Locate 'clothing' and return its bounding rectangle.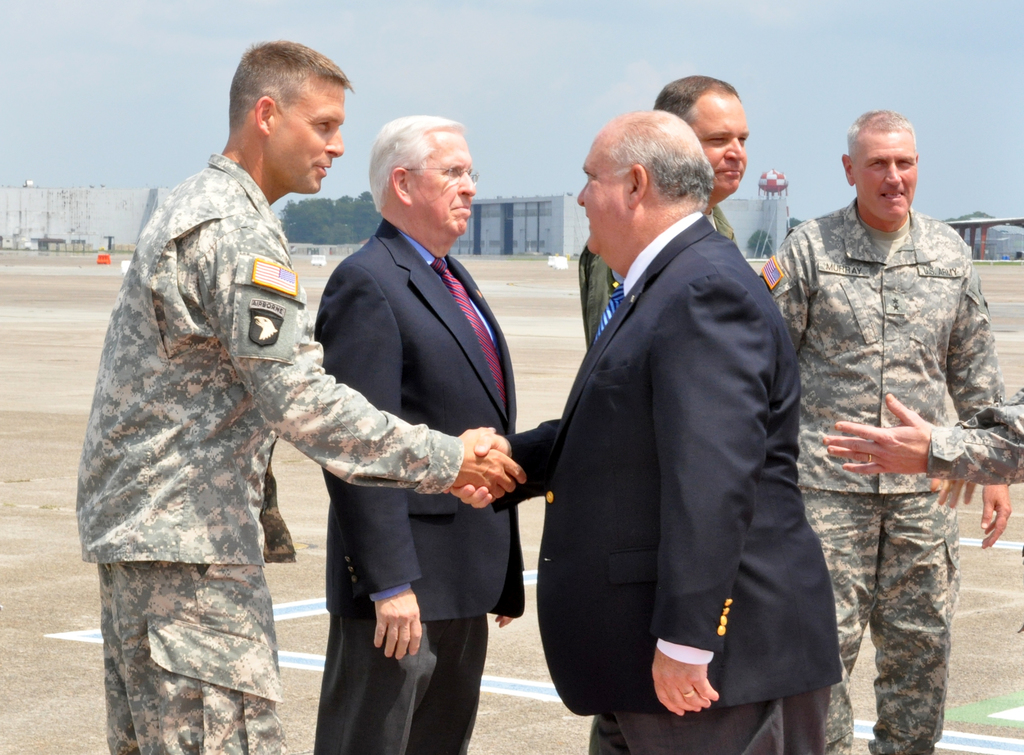
Rect(767, 131, 1002, 709).
